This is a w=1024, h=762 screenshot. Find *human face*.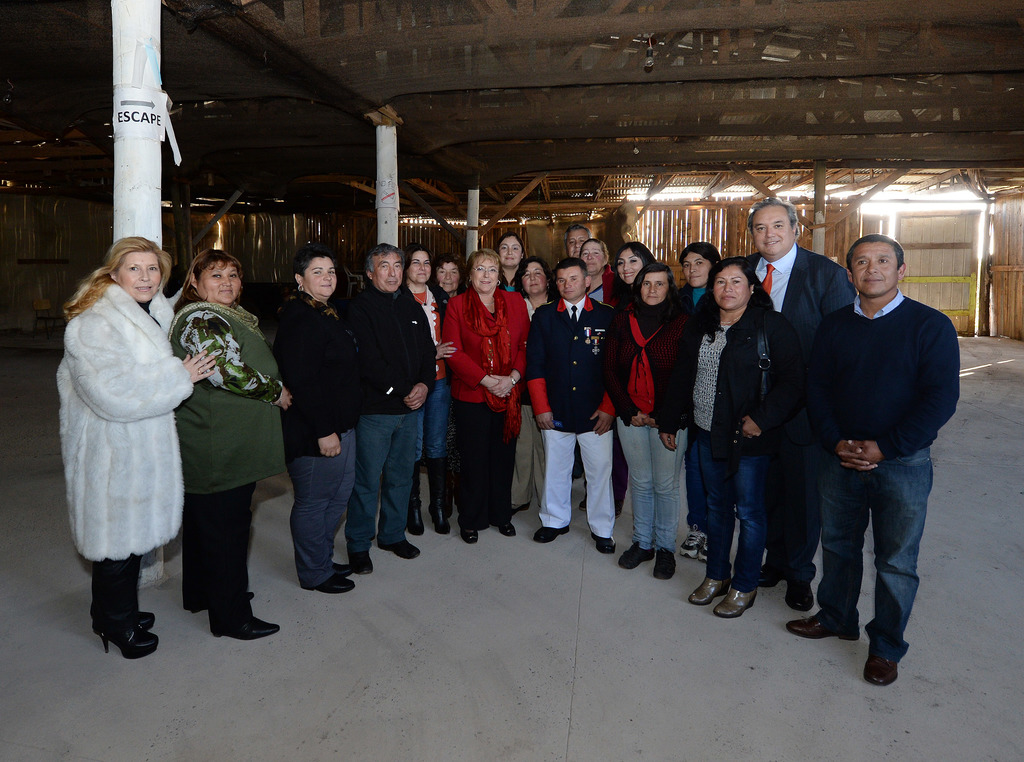
Bounding box: BBox(375, 255, 403, 291).
